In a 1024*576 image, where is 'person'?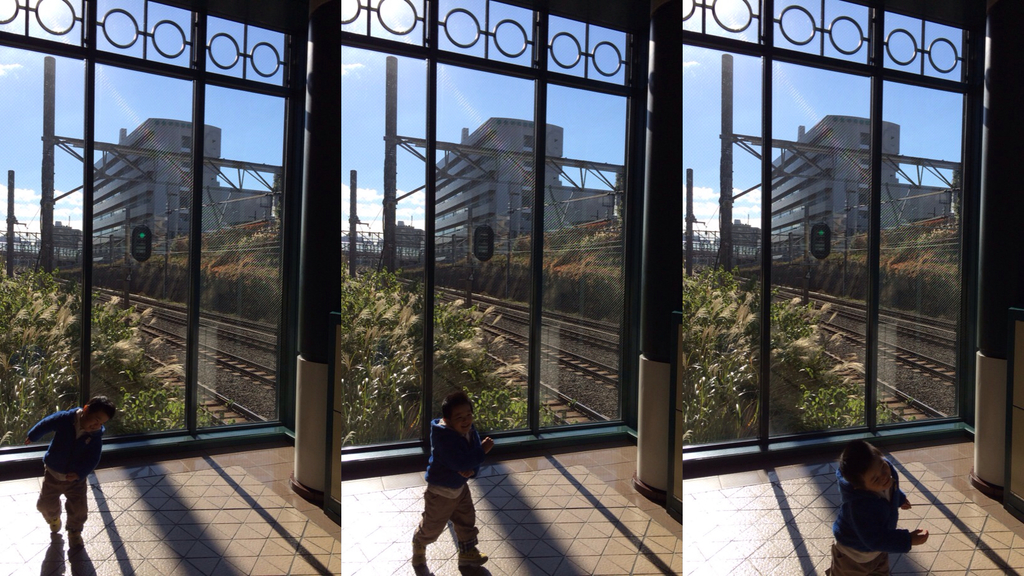
box=[408, 392, 495, 568].
